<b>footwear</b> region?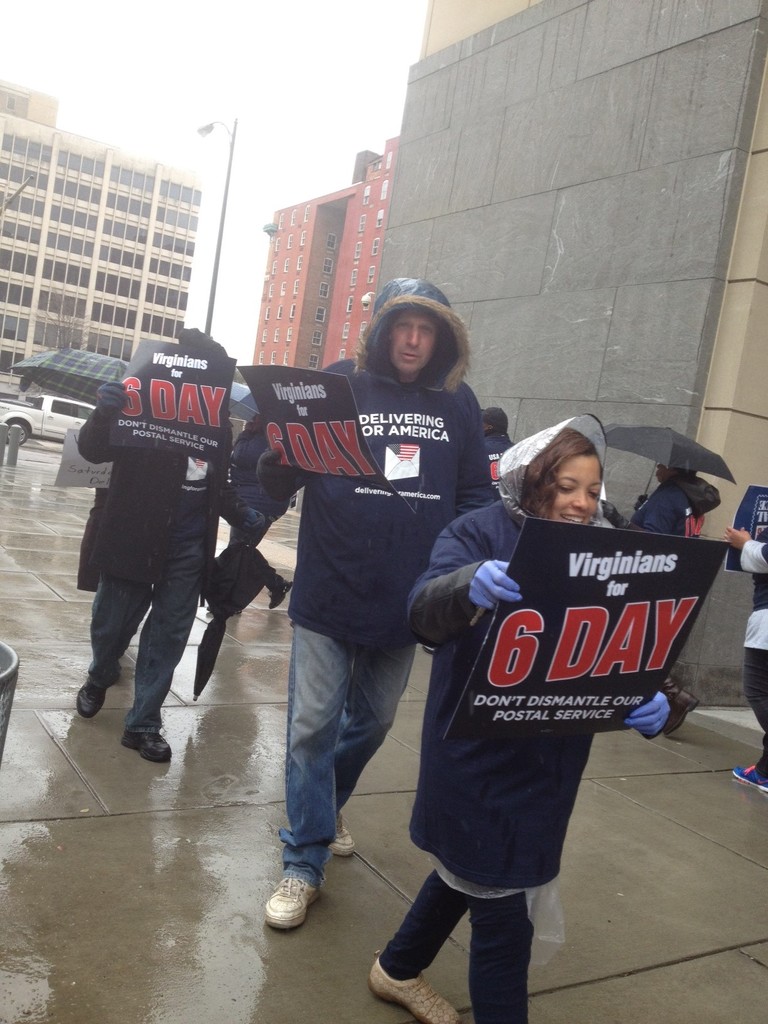
[left=724, top=757, right=767, bottom=794]
